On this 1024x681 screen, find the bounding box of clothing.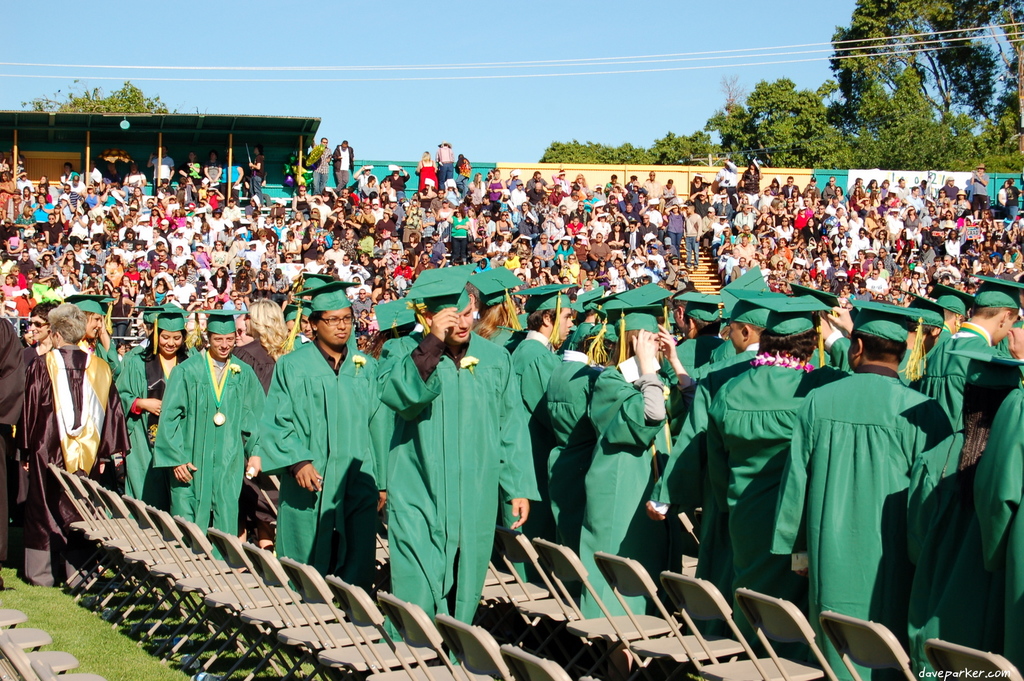
Bounding box: <bbox>700, 337, 857, 625</bbox>.
